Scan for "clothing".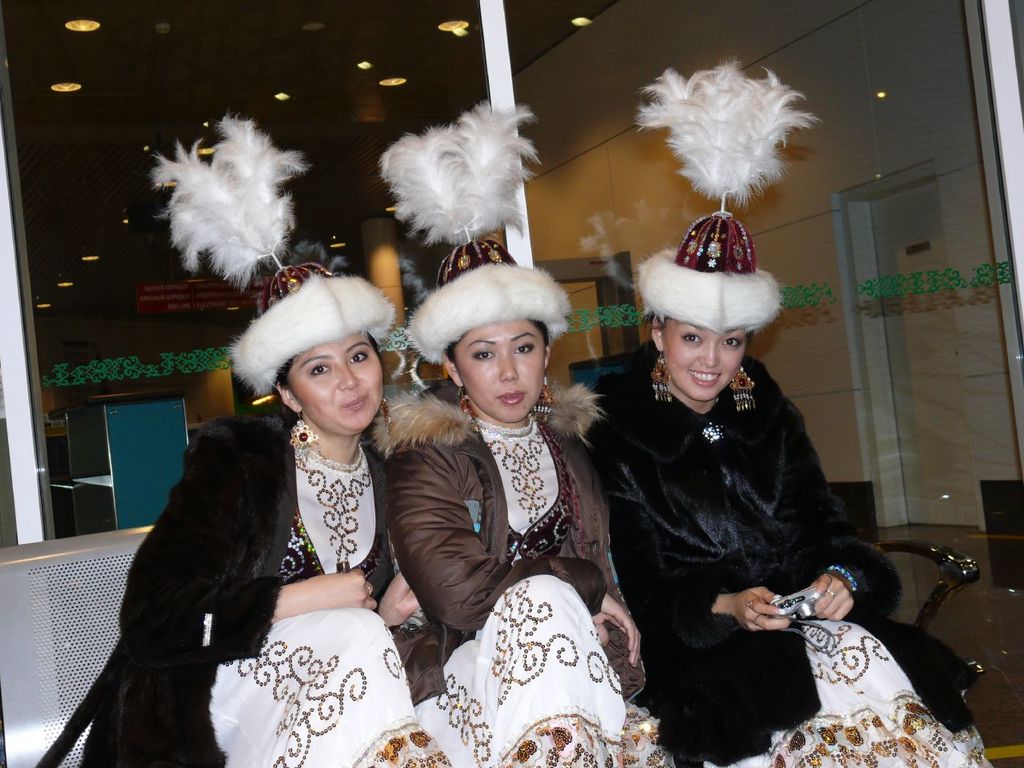
Scan result: (left=606, top=290, right=906, bottom=751).
